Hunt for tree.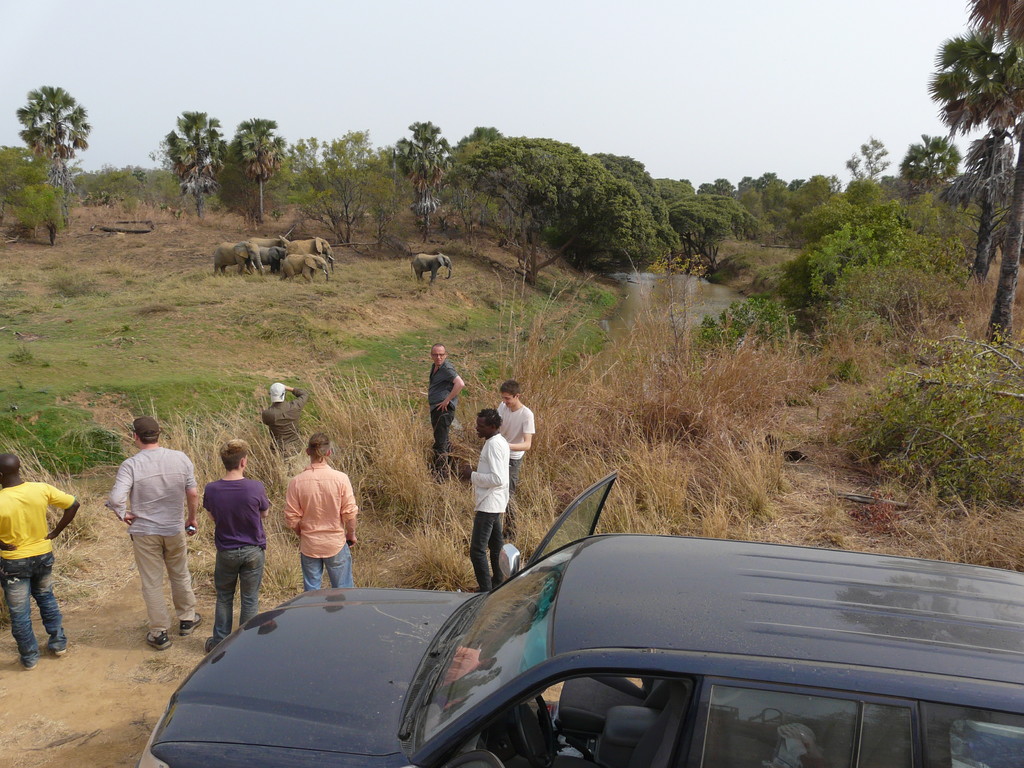
Hunted down at <box>451,128,608,280</box>.
